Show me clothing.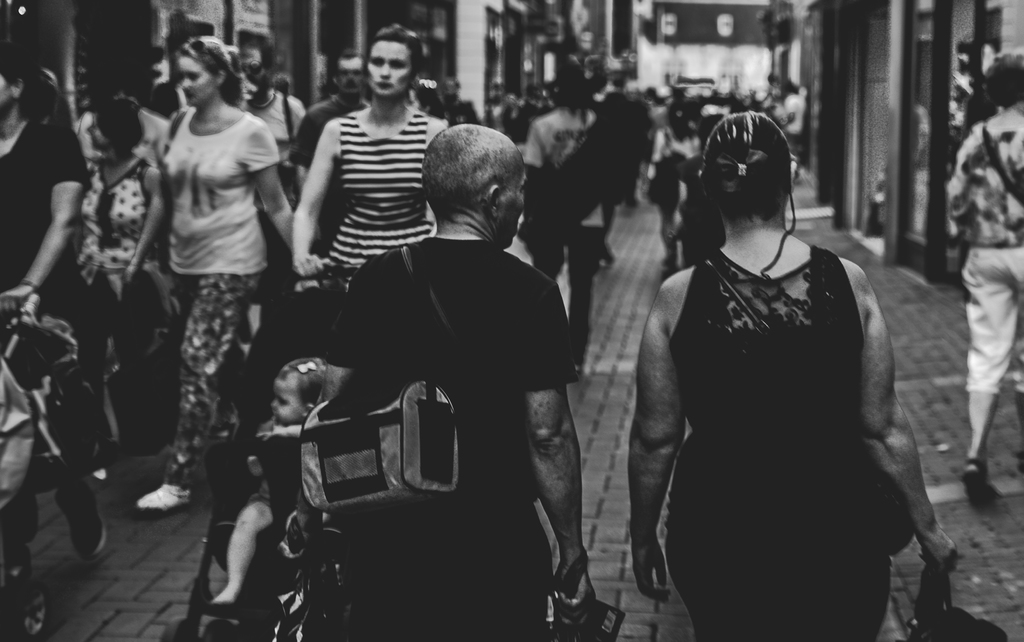
clothing is here: crop(949, 121, 1023, 399).
